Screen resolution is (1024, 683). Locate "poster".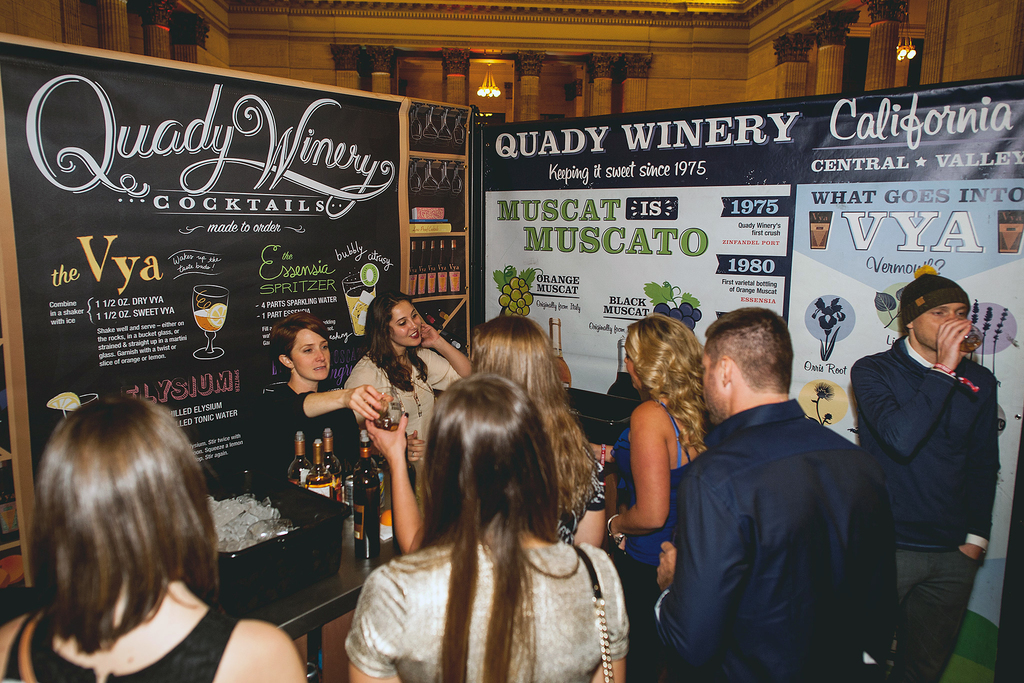
left=473, top=76, right=1023, bottom=682.
